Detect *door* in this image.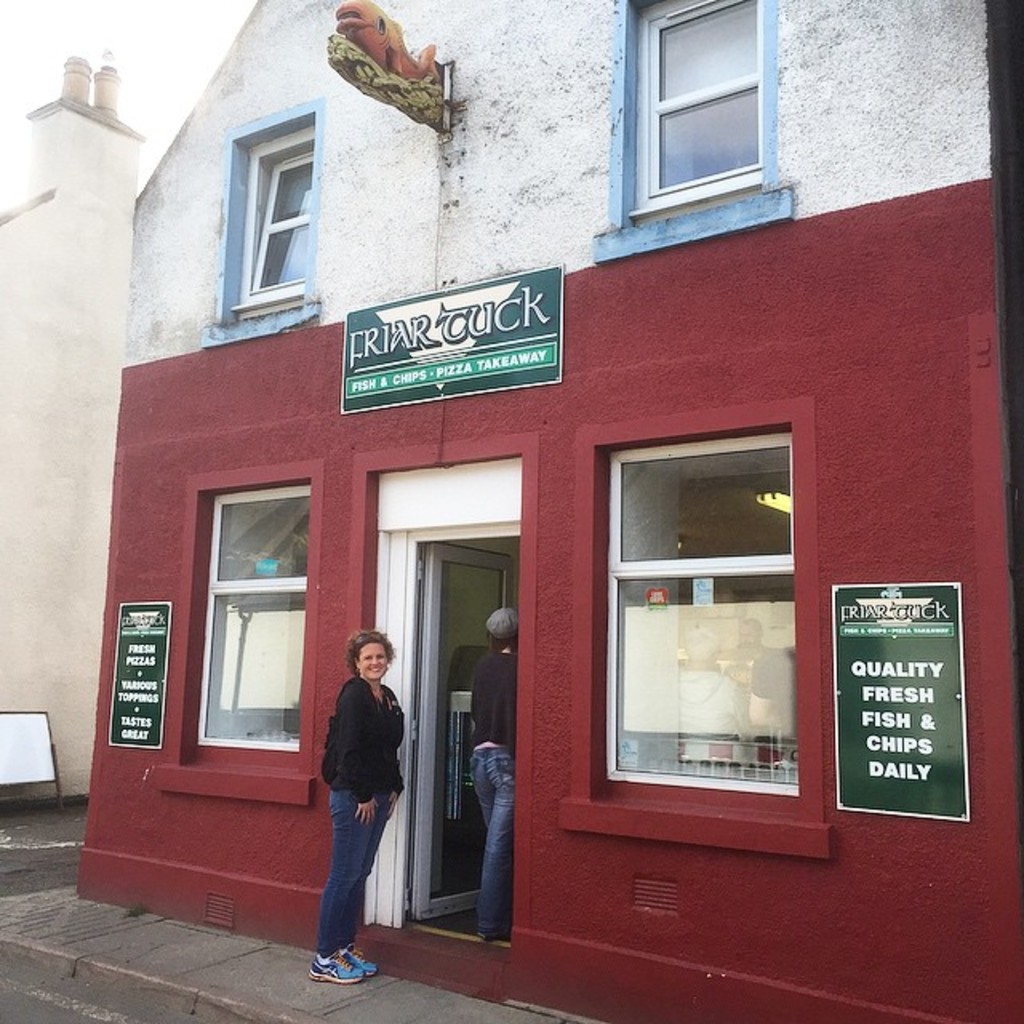
Detection: crop(398, 450, 533, 957).
